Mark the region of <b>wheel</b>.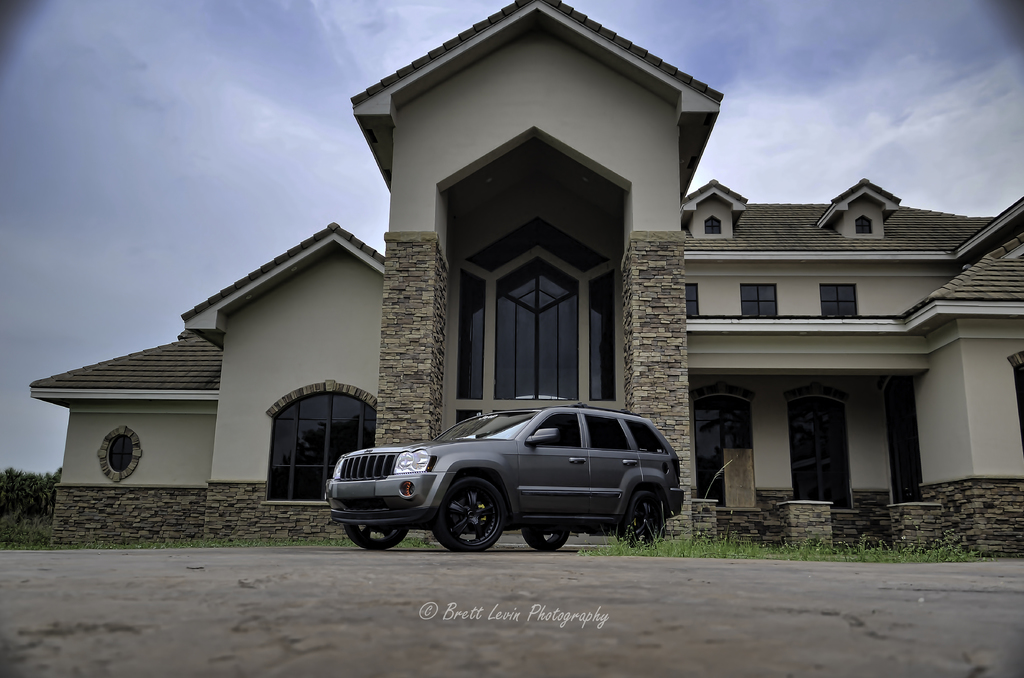
Region: box=[630, 497, 666, 542].
